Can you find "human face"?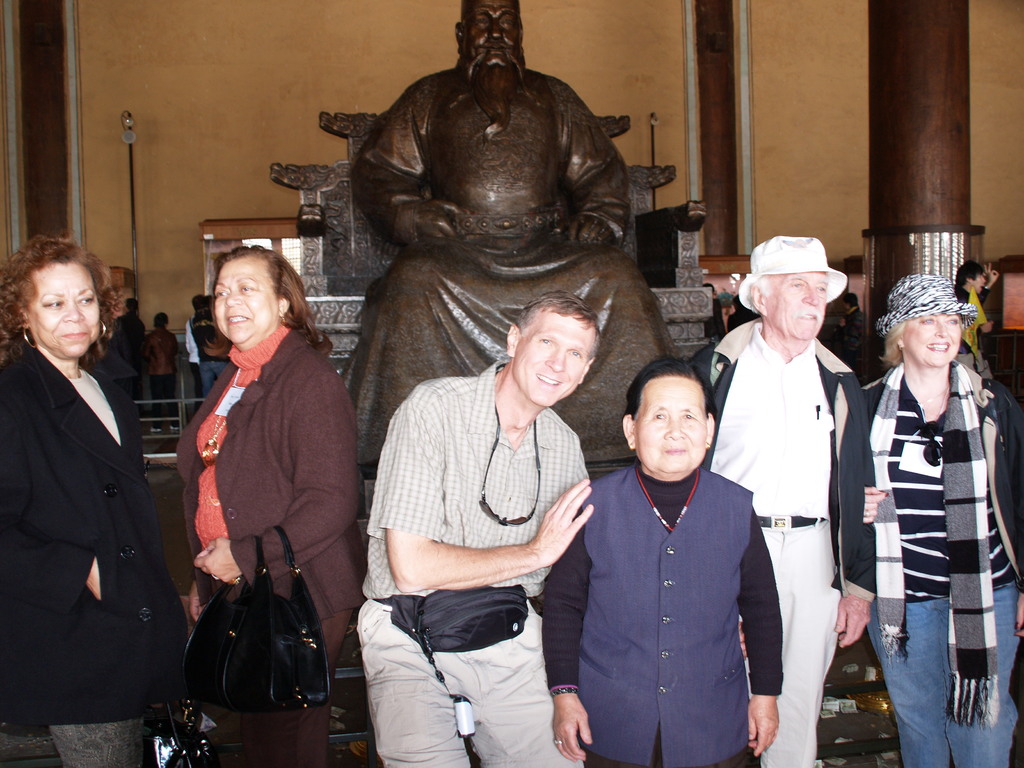
Yes, bounding box: BBox(31, 262, 102, 353).
